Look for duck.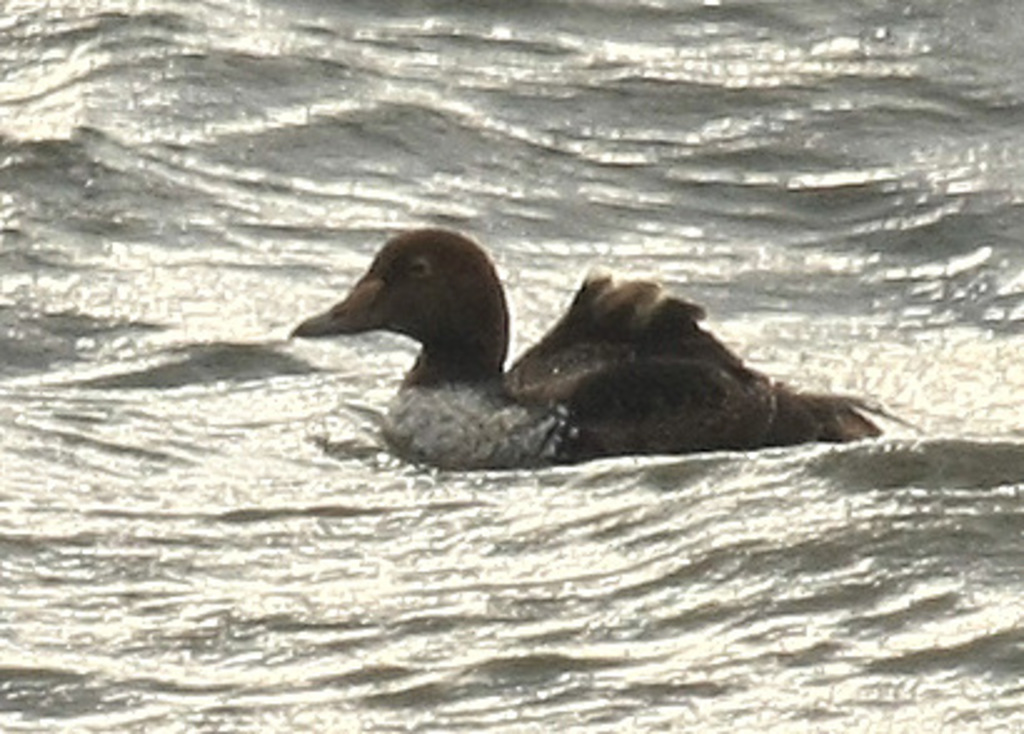
Found: (x1=272, y1=225, x2=899, y2=474).
